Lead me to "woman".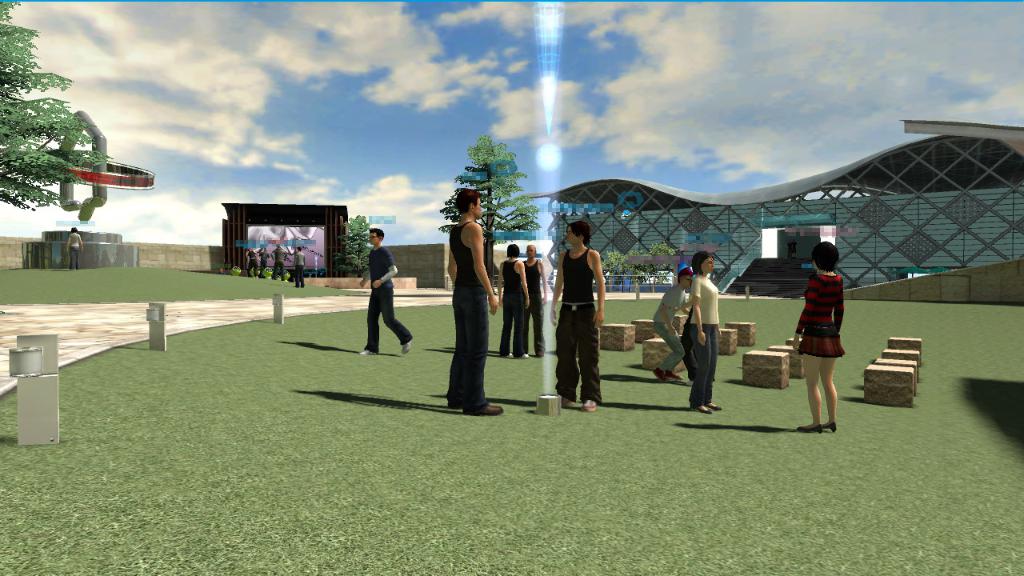
Lead to box=[546, 217, 614, 411].
